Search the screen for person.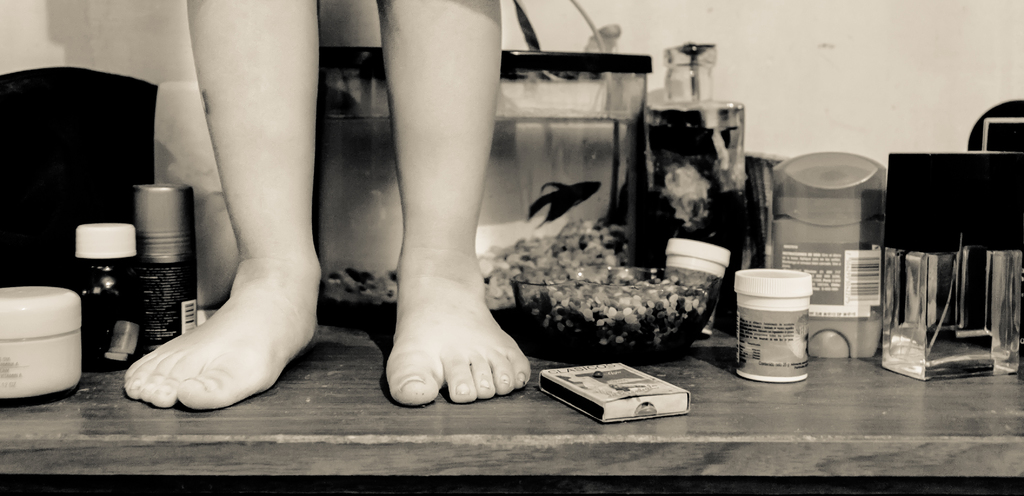
Found at bbox=[82, 0, 605, 415].
